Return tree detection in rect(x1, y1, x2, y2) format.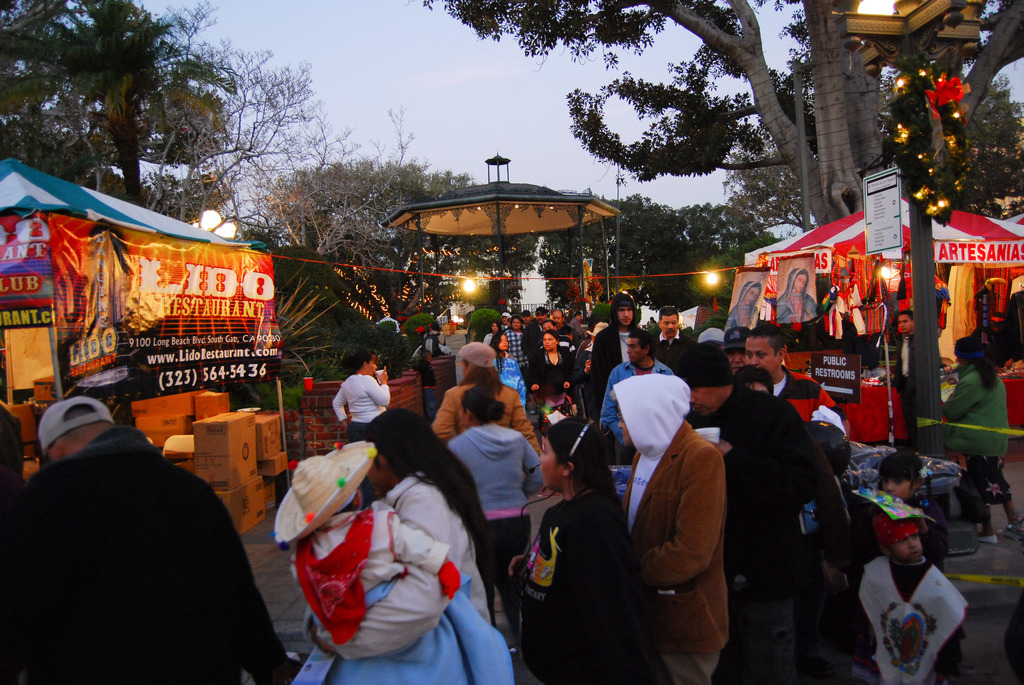
rect(707, 128, 817, 234).
